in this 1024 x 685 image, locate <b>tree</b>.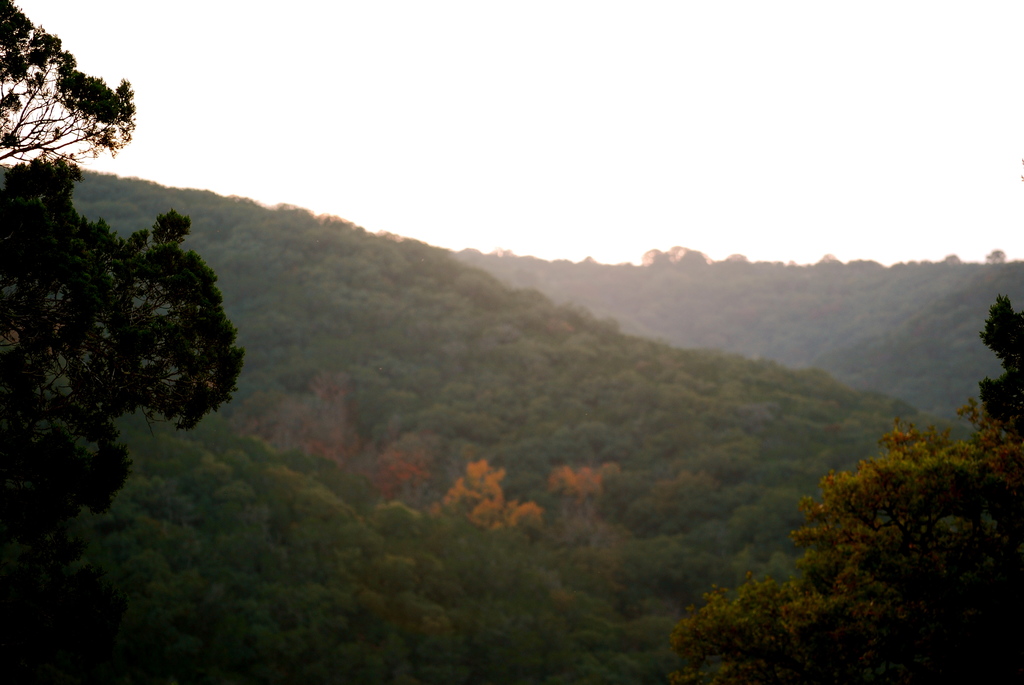
Bounding box: BBox(975, 295, 1023, 428).
